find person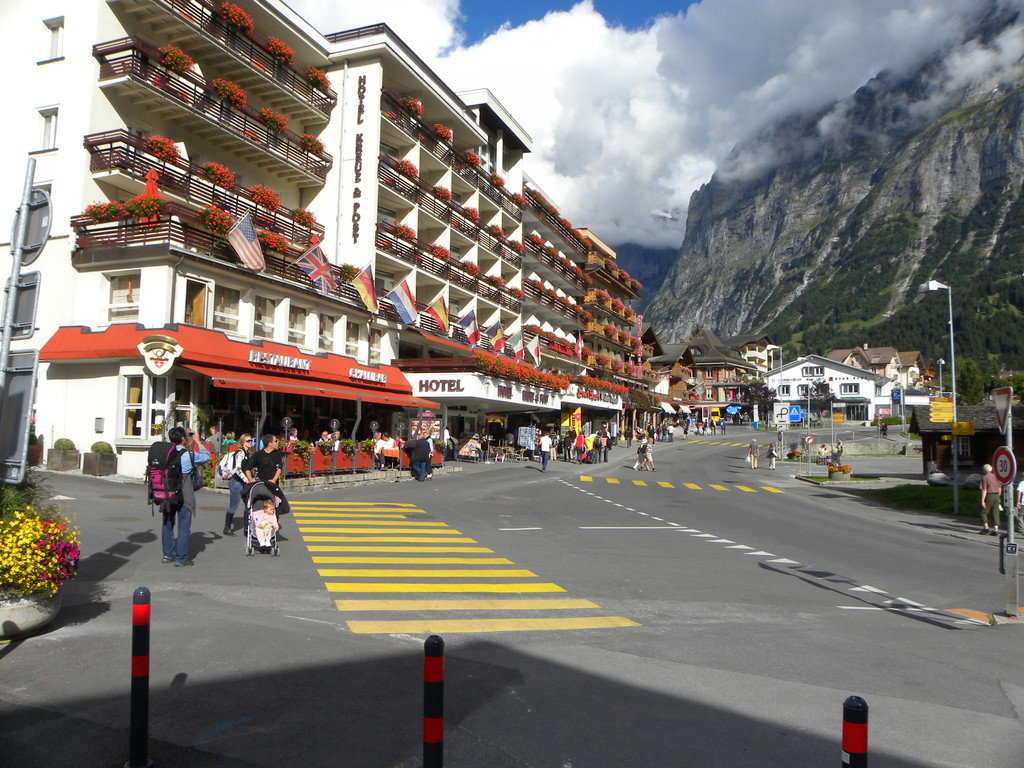
405,432,431,481
